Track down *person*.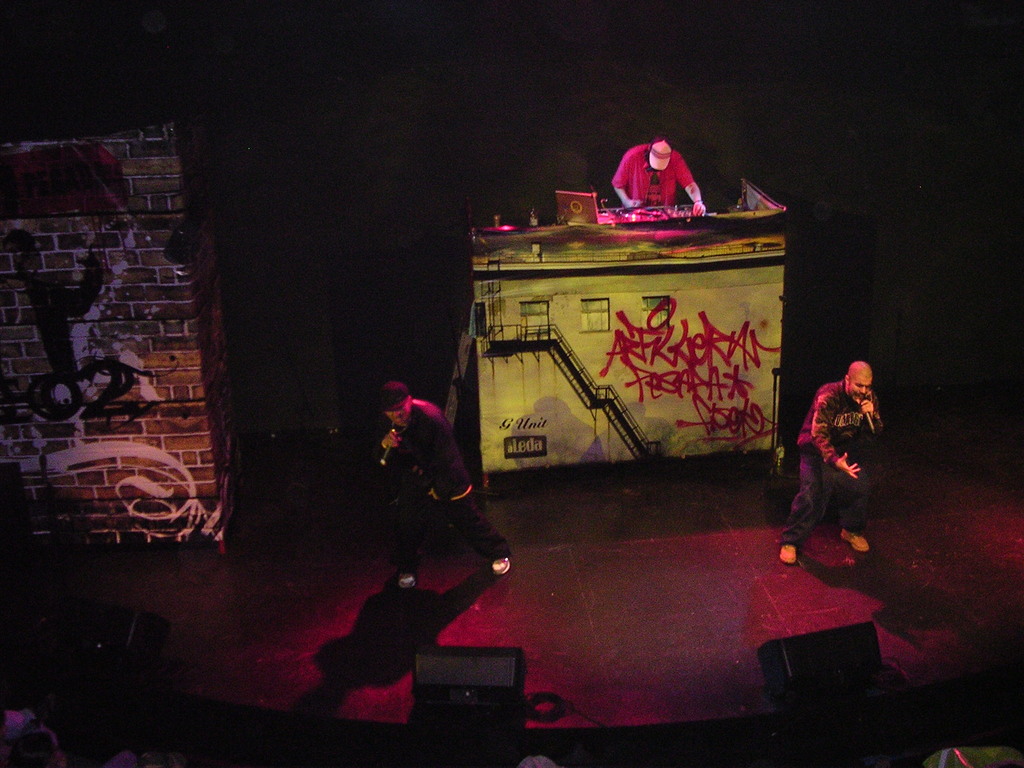
Tracked to [x1=794, y1=349, x2=891, y2=588].
